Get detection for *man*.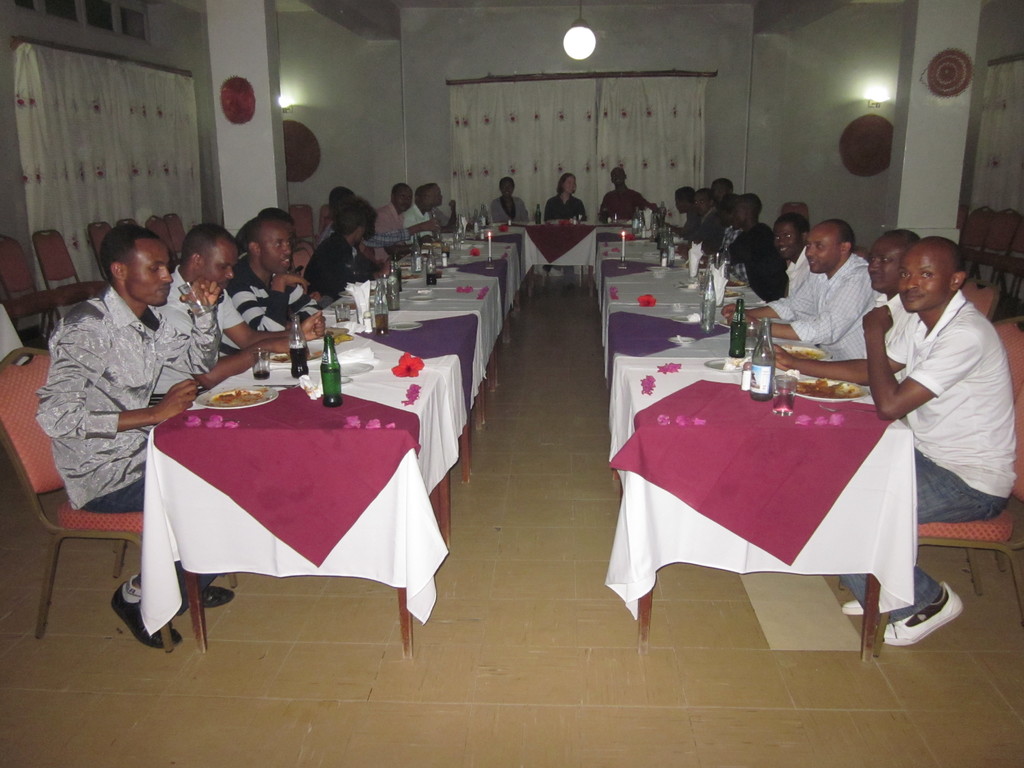
Detection: 659, 189, 700, 239.
